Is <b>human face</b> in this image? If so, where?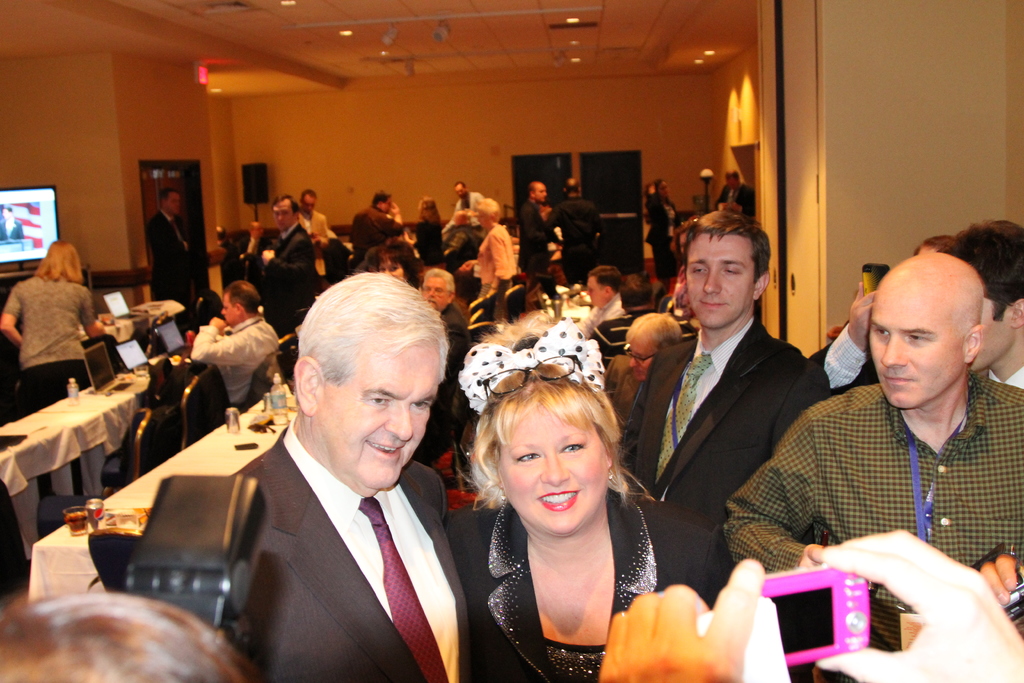
Yes, at 627 342 652 381.
